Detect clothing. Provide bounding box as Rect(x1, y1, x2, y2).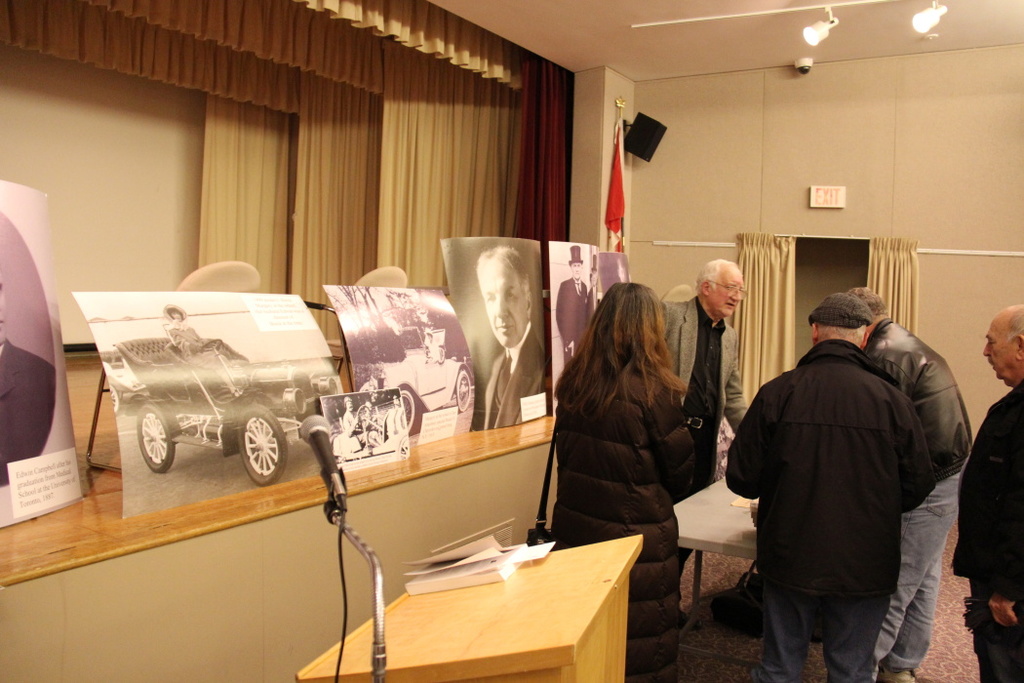
Rect(959, 381, 1023, 682).
